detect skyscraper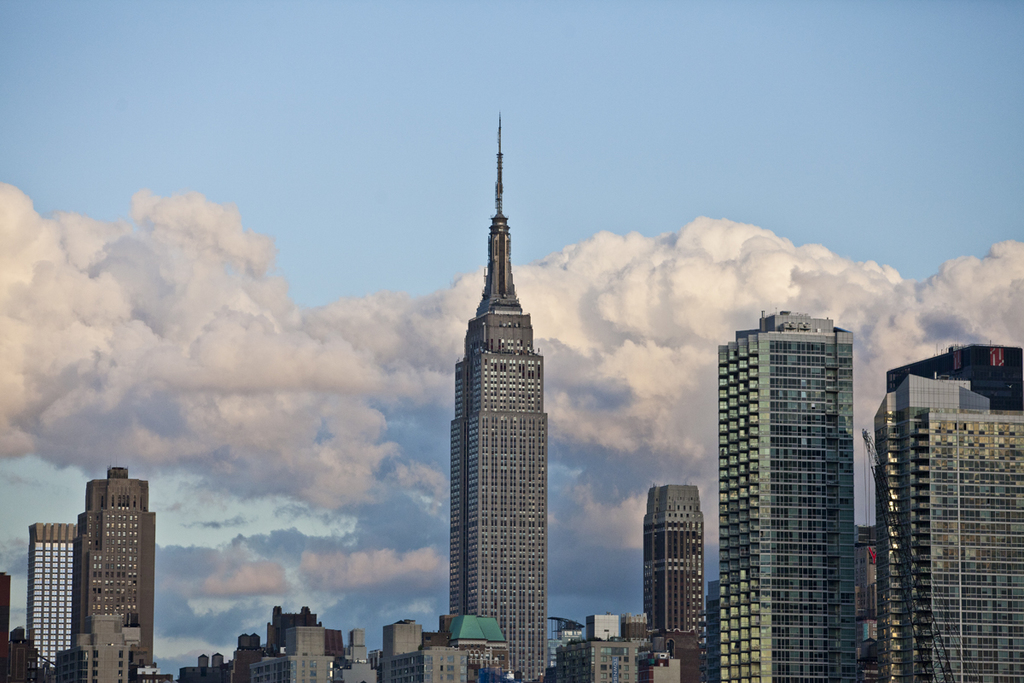
<bbox>30, 520, 73, 678</bbox>
